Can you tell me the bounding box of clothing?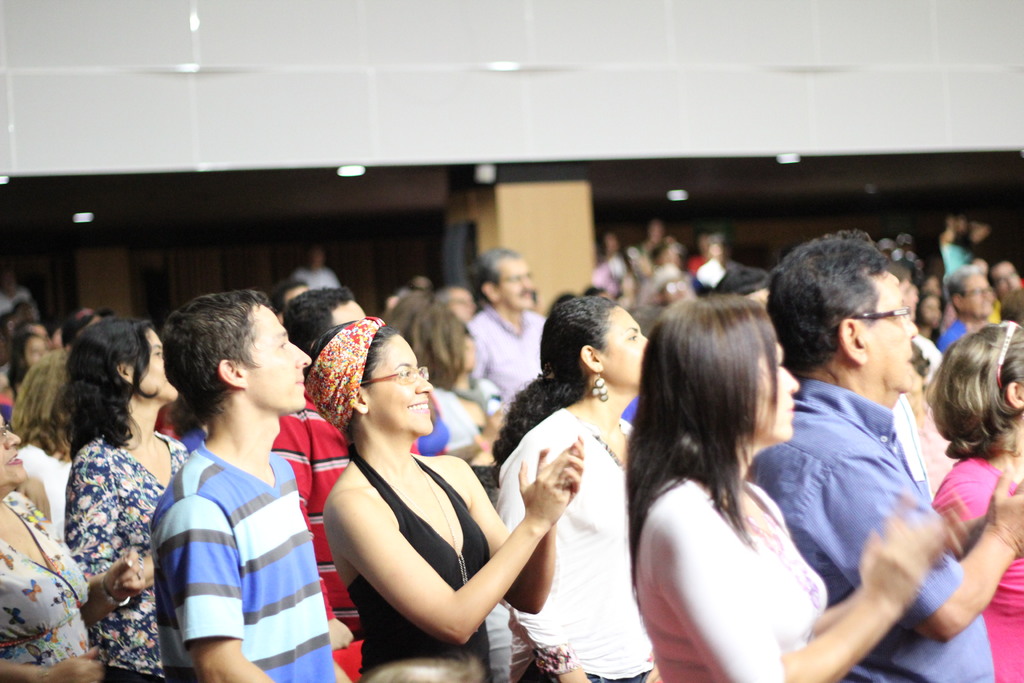
rect(292, 272, 332, 280).
